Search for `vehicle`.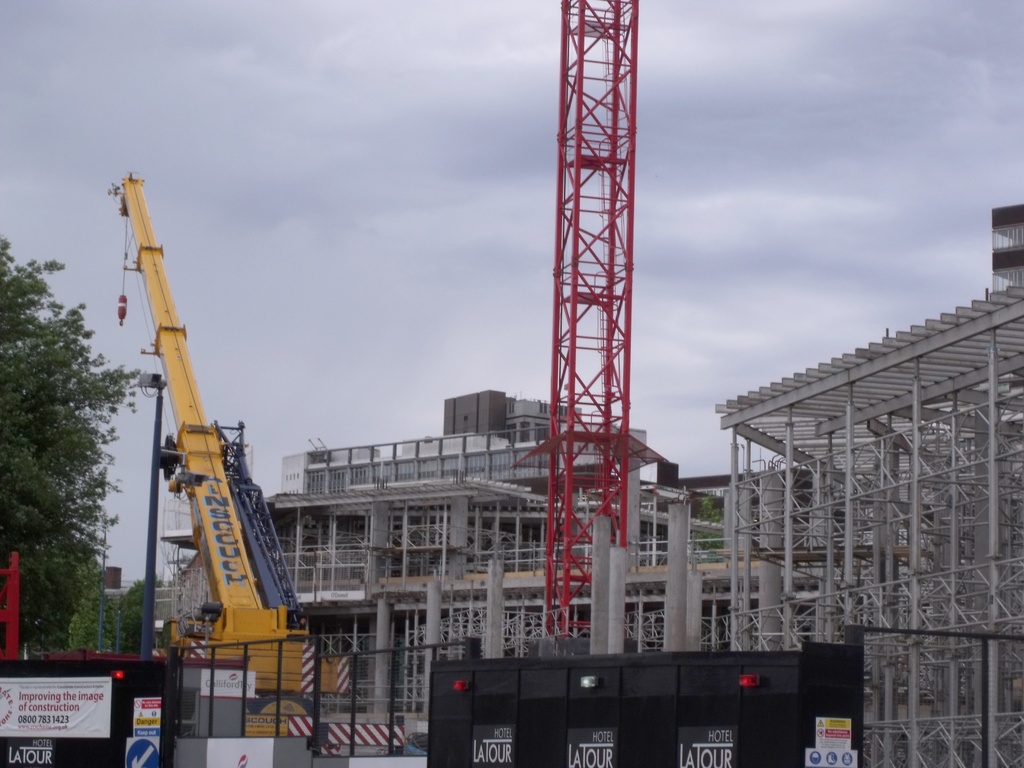
Found at [88, 170, 297, 714].
